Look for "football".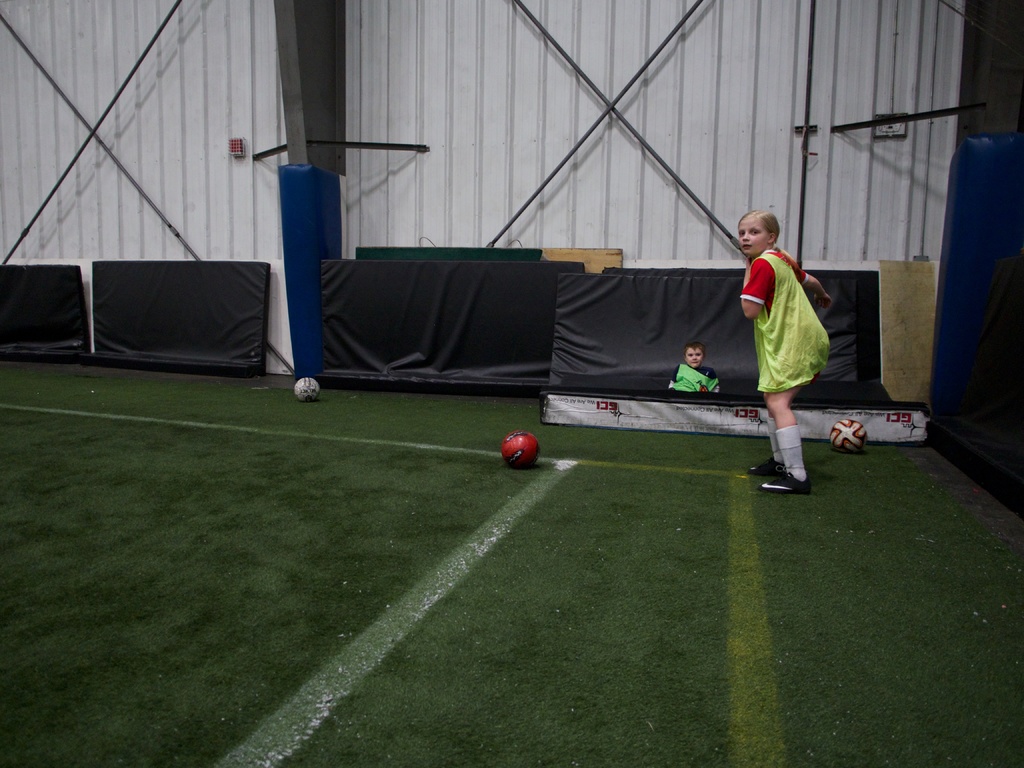
Found: (828,420,875,456).
